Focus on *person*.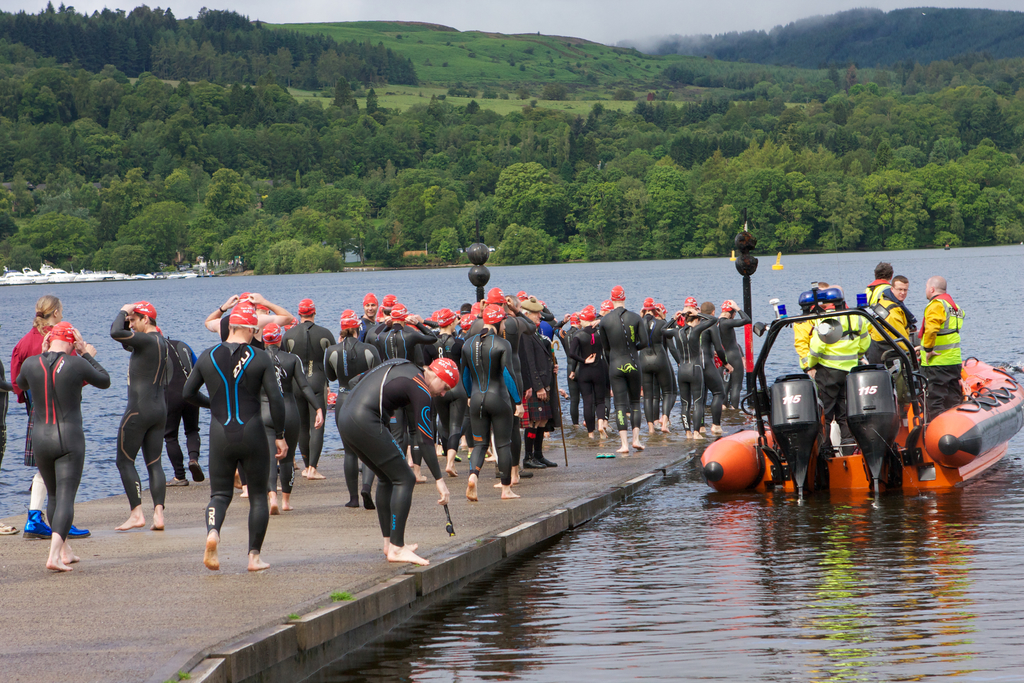
Focused at l=109, t=304, r=177, b=527.
